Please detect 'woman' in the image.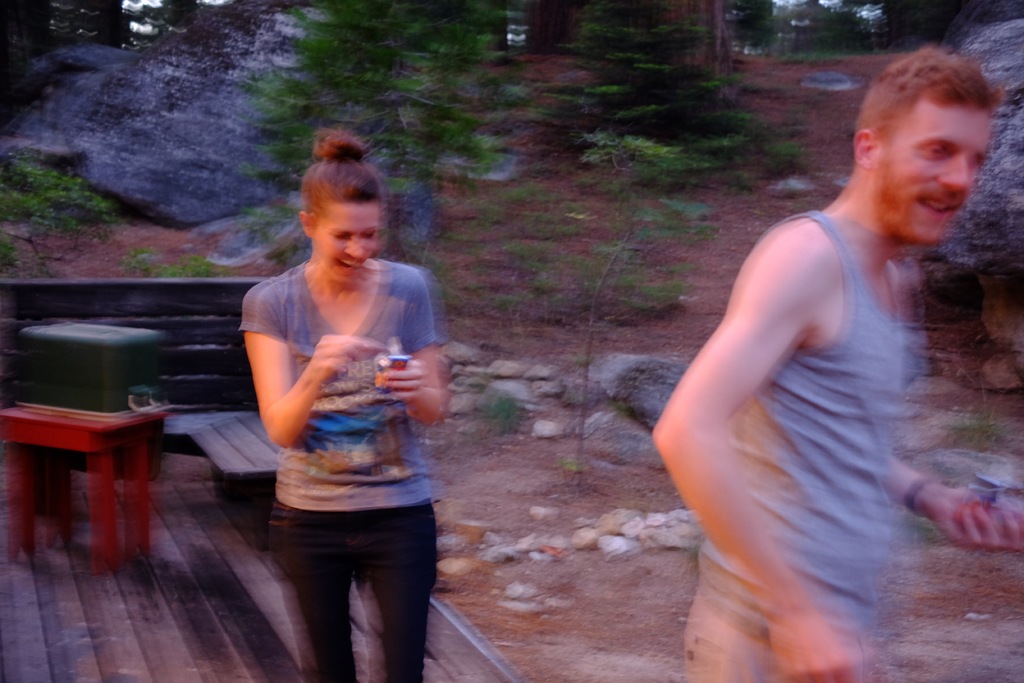
243/136/451/682.
